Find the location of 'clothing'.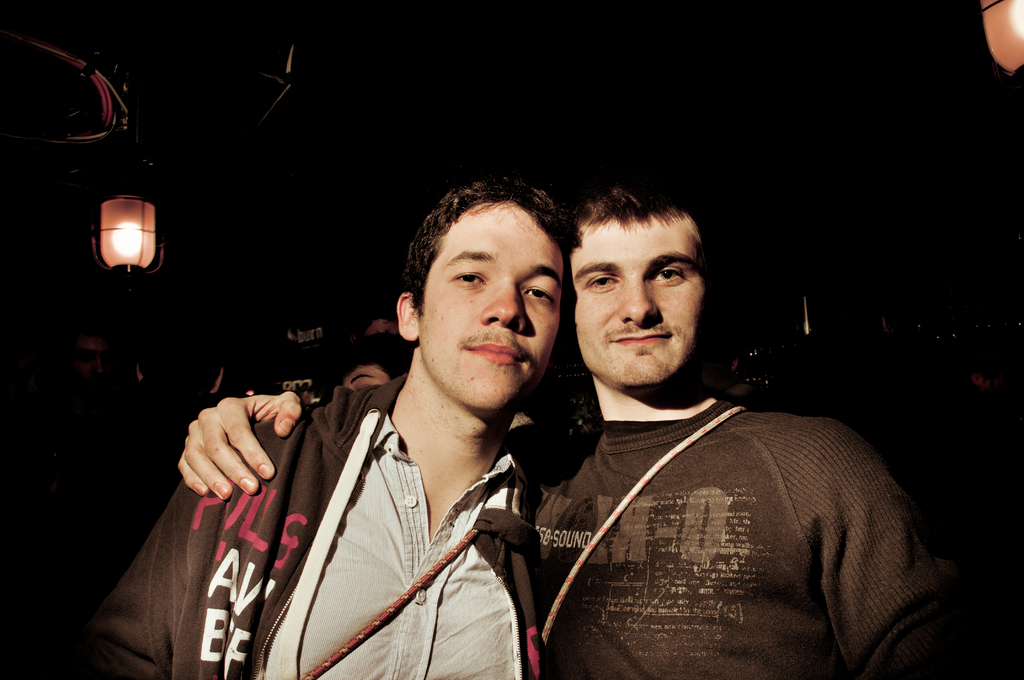
Location: [x1=171, y1=335, x2=577, y2=663].
